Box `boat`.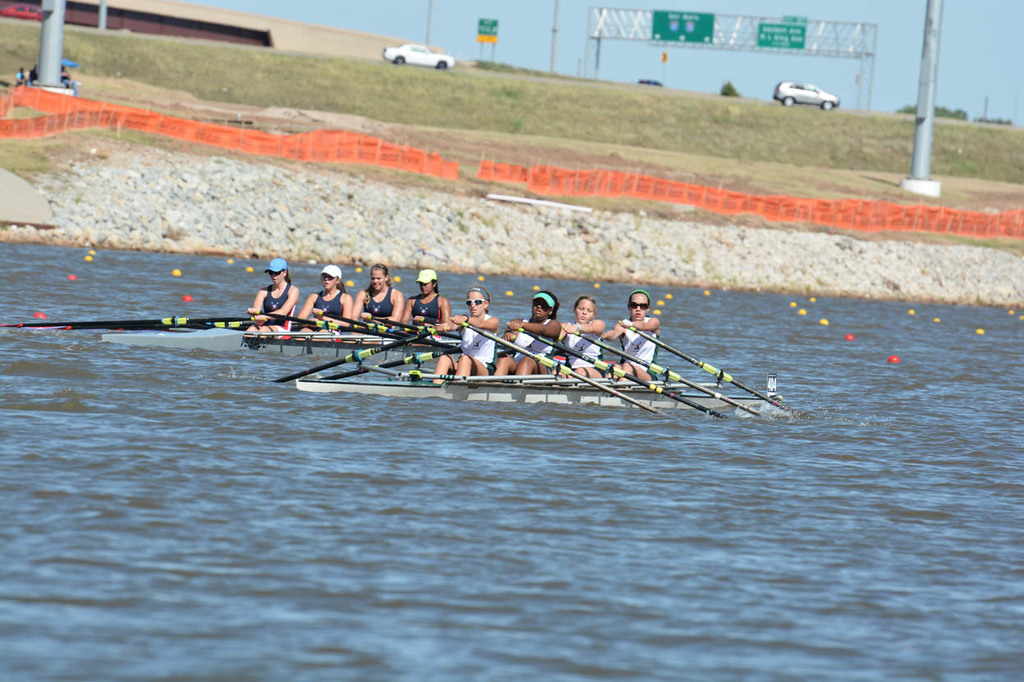
102:332:469:351.
